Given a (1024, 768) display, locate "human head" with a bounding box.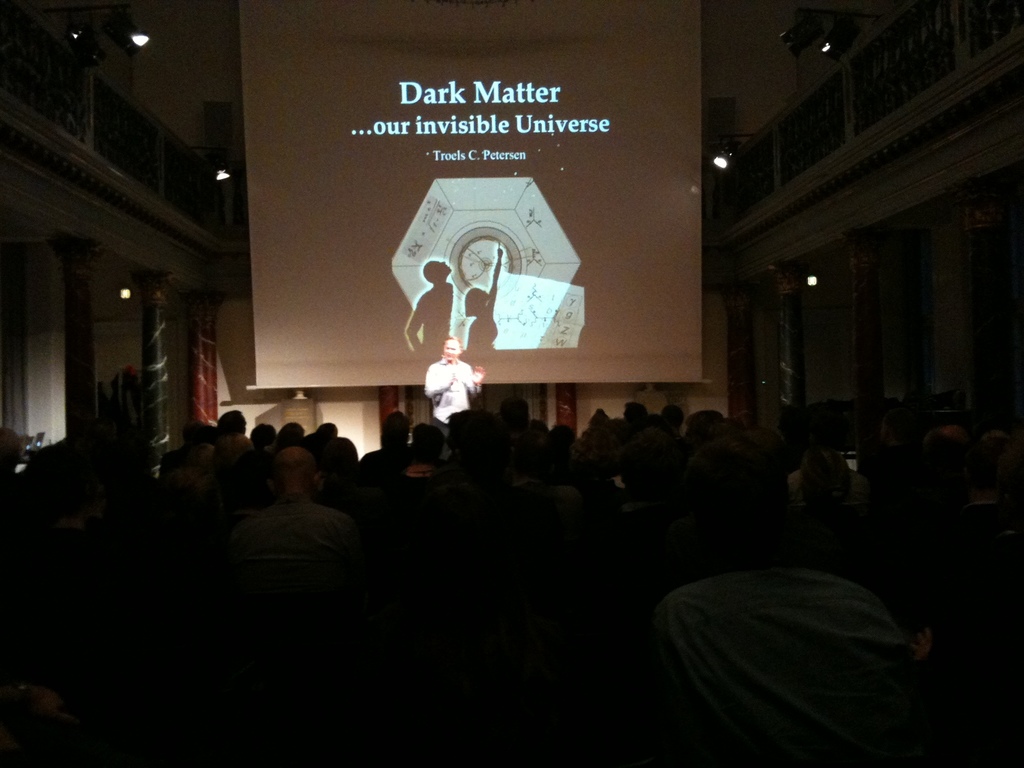
Located: x1=436 y1=410 x2=469 y2=445.
